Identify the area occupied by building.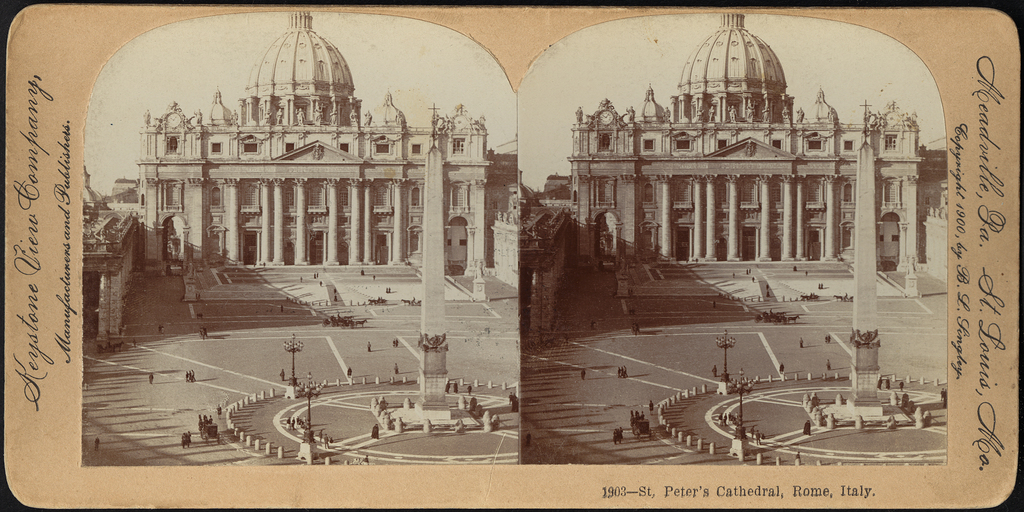
Area: BBox(567, 11, 926, 280).
